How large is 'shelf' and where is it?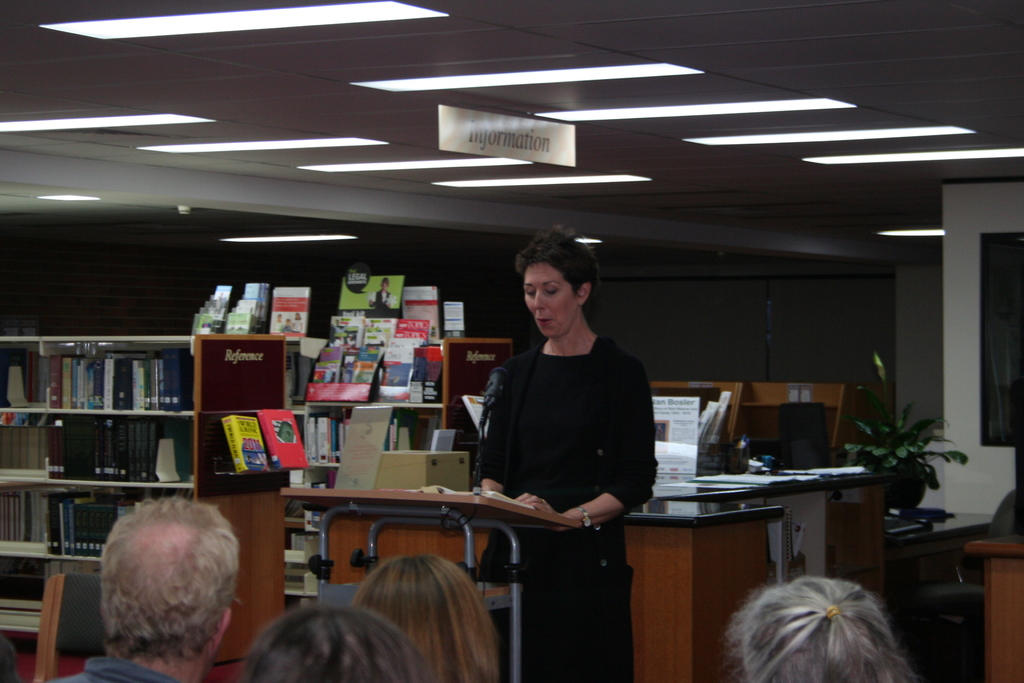
Bounding box: BBox(286, 336, 447, 407).
